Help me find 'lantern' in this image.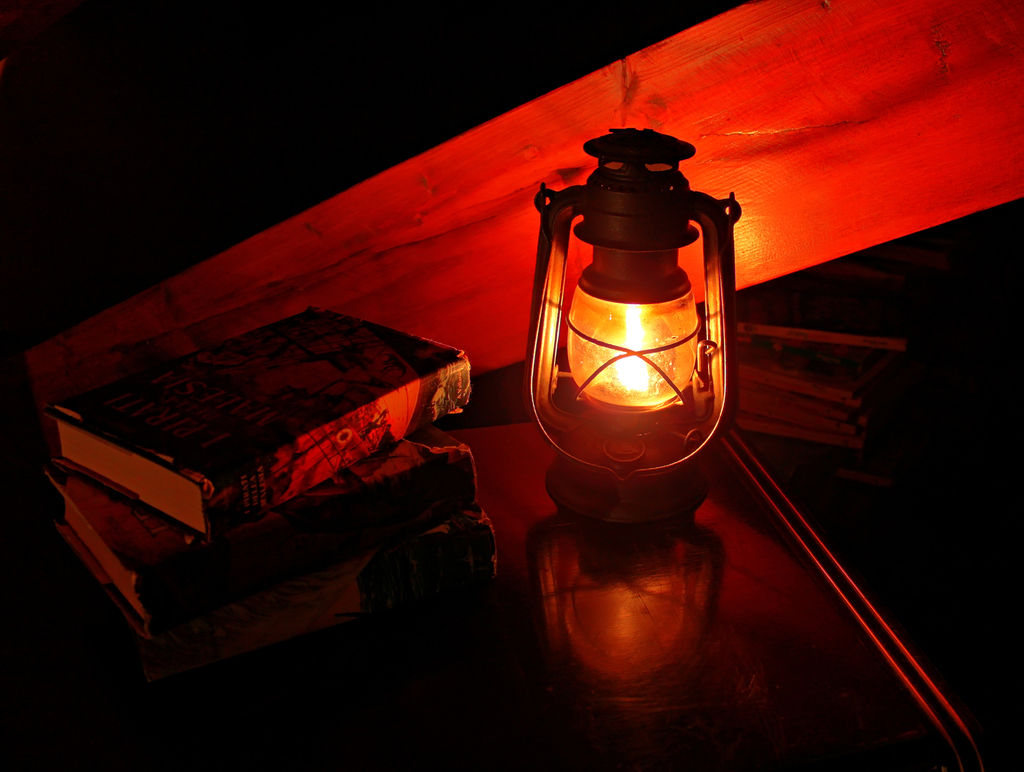
Found it: <box>527,127,739,535</box>.
